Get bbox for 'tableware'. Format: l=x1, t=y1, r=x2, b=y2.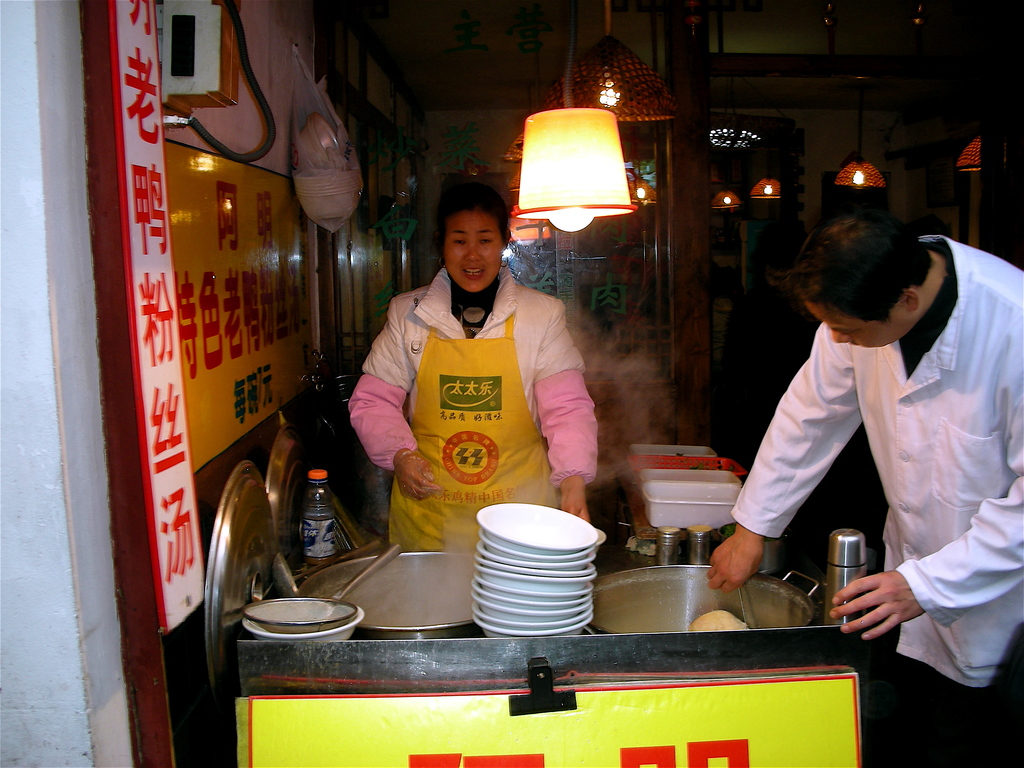
l=627, t=456, r=745, b=479.
